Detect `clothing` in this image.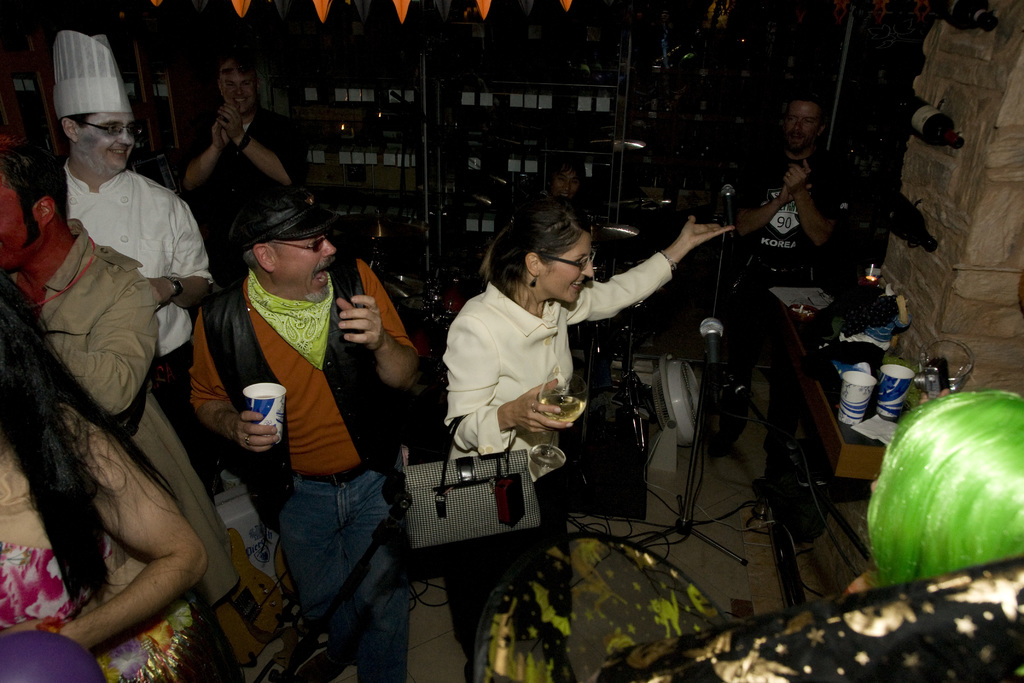
Detection: Rect(725, 139, 870, 481).
